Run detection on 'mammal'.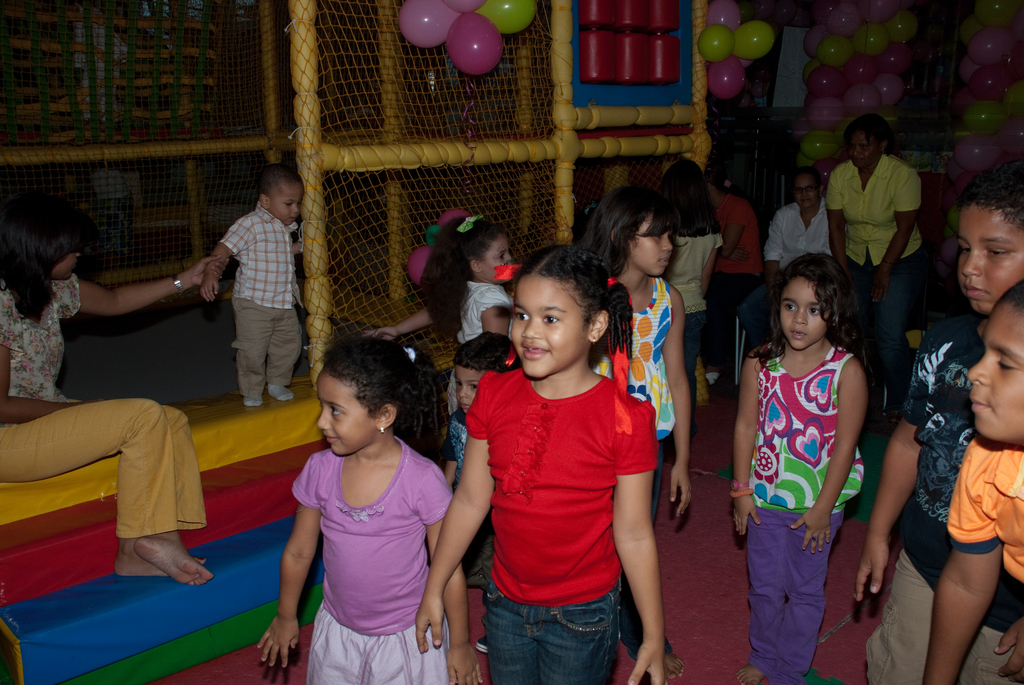
Result: [left=252, top=333, right=483, bottom=684].
